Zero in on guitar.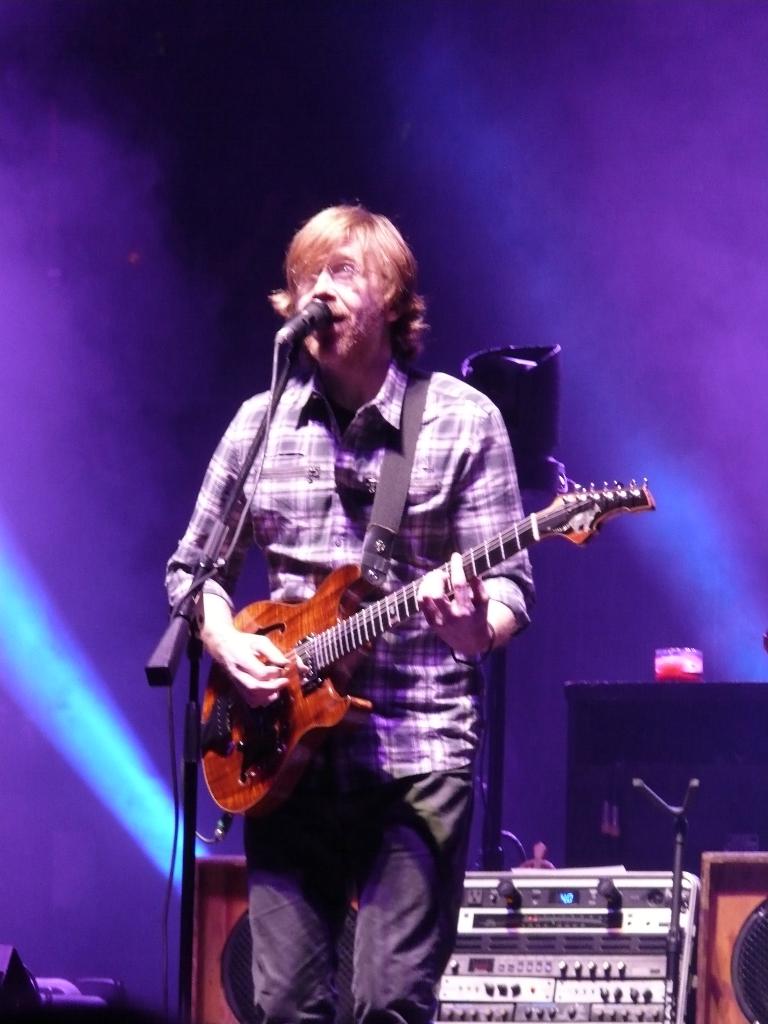
Zeroed in: bbox=[194, 477, 661, 813].
